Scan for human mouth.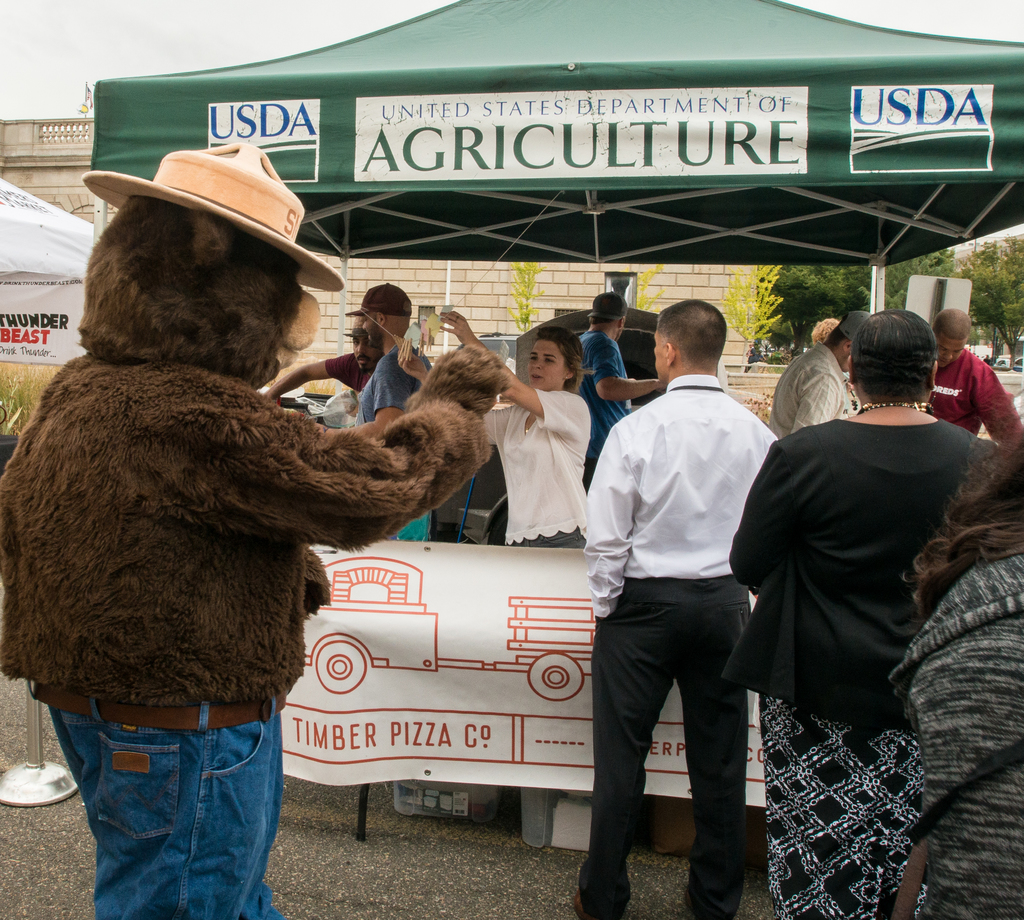
Scan result: bbox=(531, 371, 545, 383).
